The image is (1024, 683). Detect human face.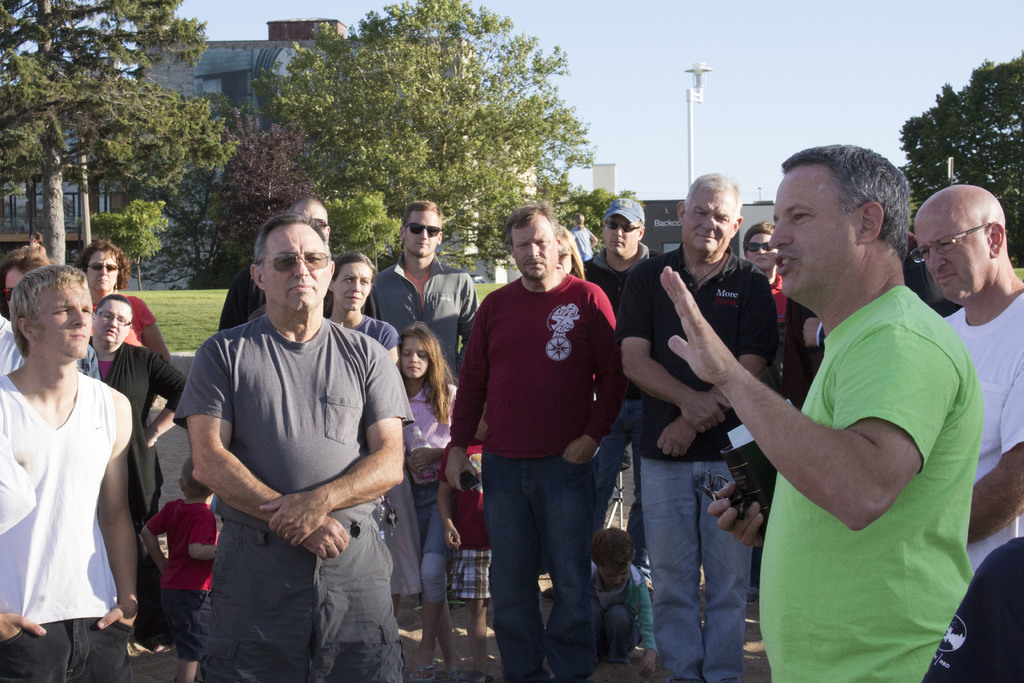
Detection: (x1=293, y1=202, x2=328, y2=240).
